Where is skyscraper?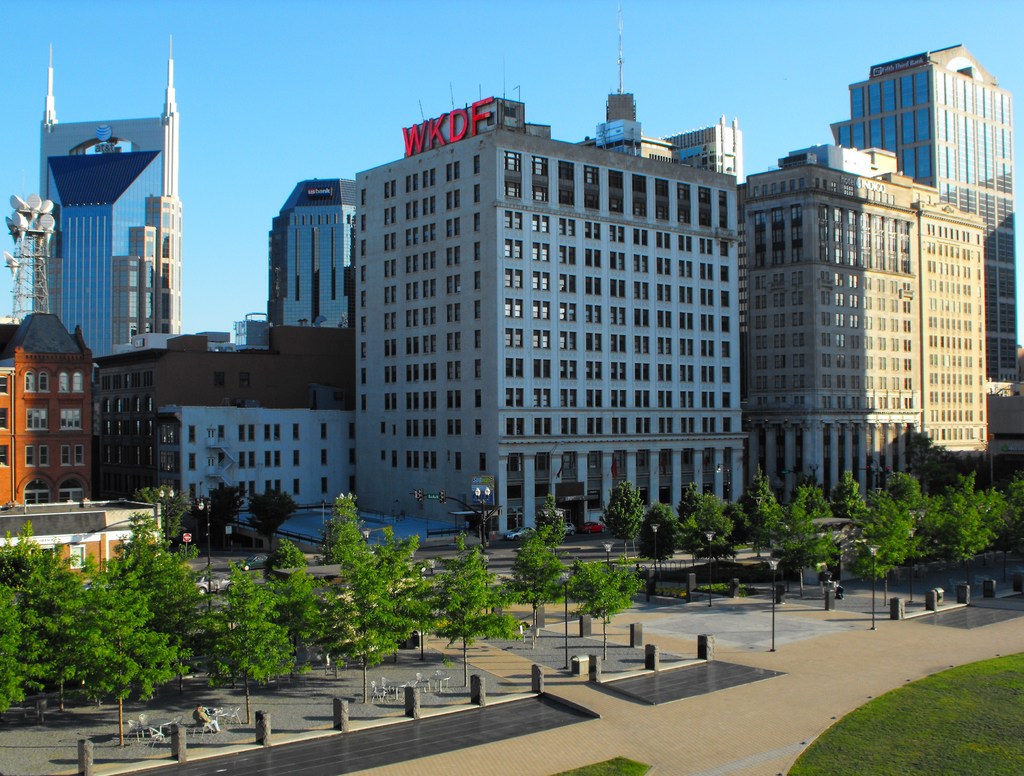
box(268, 175, 364, 335).
